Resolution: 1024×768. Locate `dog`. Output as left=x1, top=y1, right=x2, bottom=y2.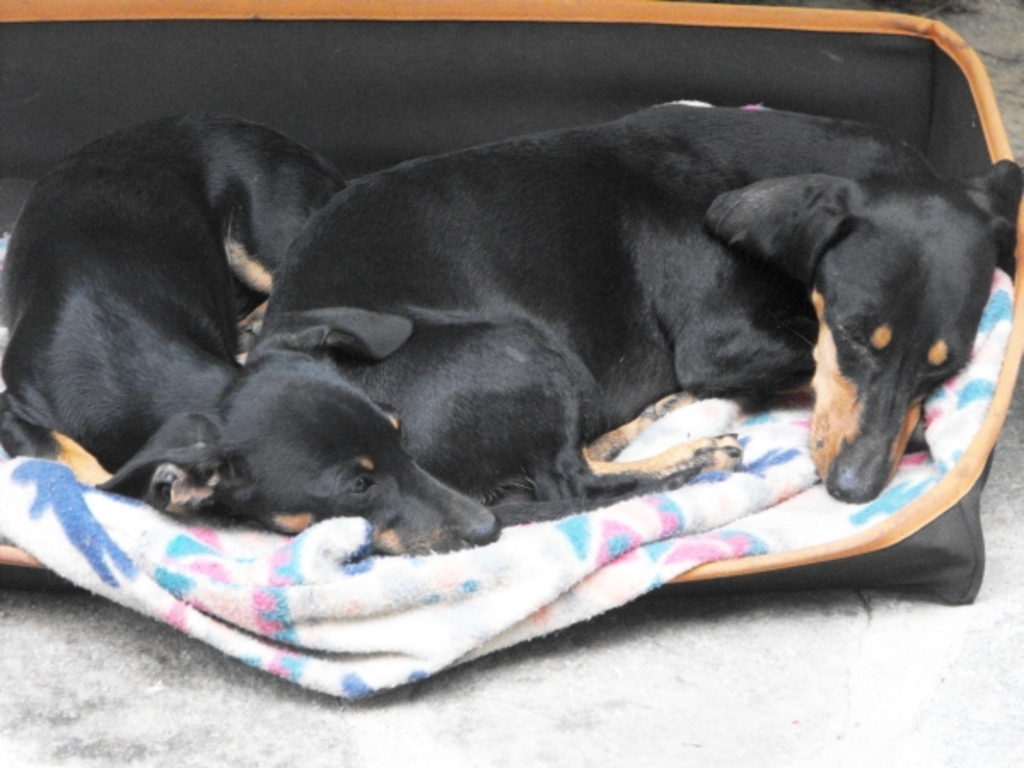
left=0, top=108, right=503, bottom=560.
